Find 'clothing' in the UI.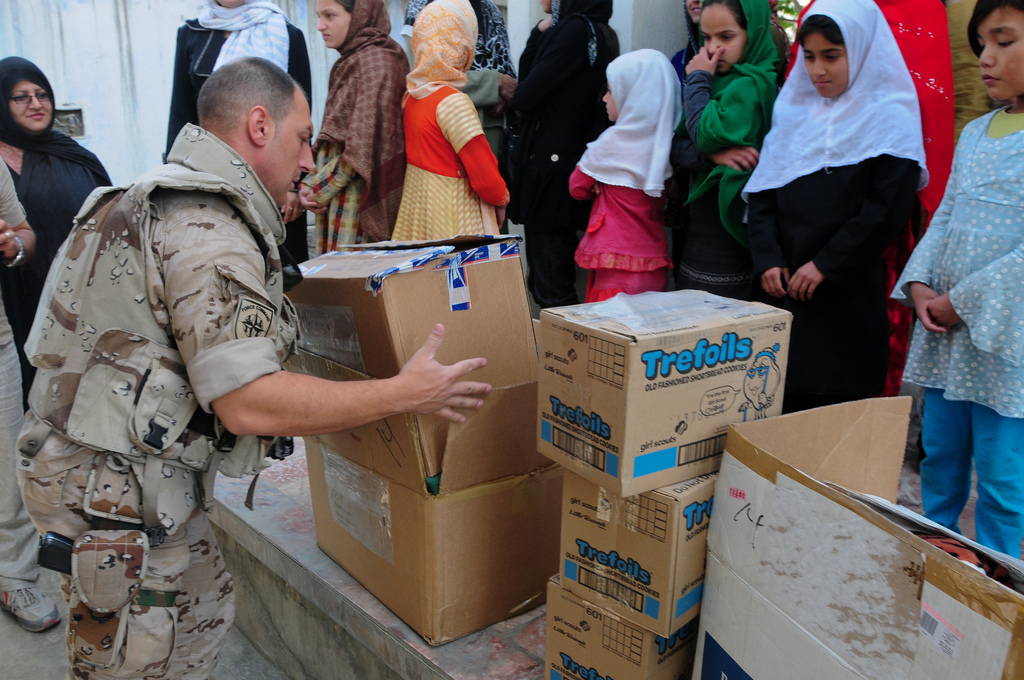
UI element at {"left": 178, "top": 4, "right": 304, "bottom": 289}.
